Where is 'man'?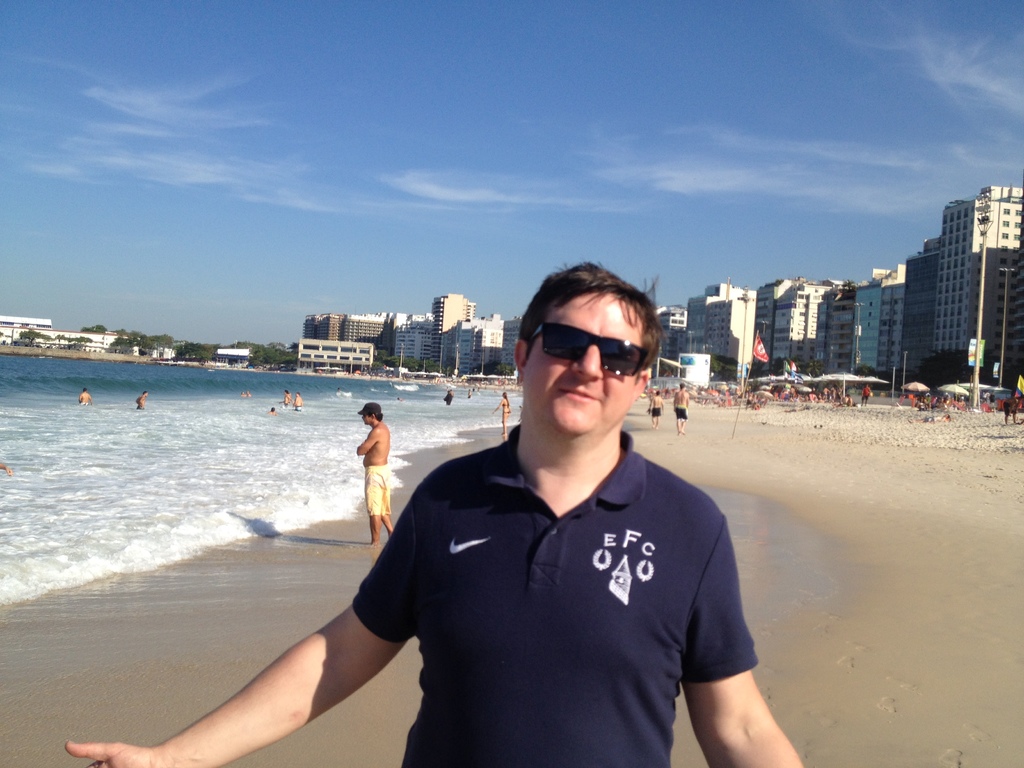
bbox=(336, 409, 392, 539).
